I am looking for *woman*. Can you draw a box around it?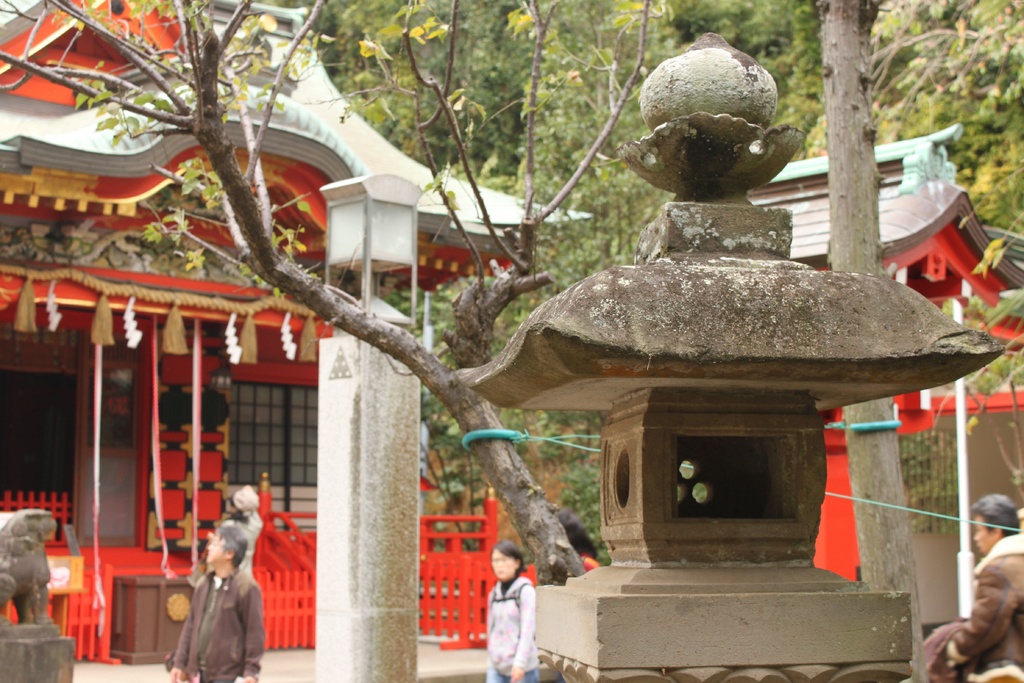
Sure, the bounding box is 216,483,268,584.
